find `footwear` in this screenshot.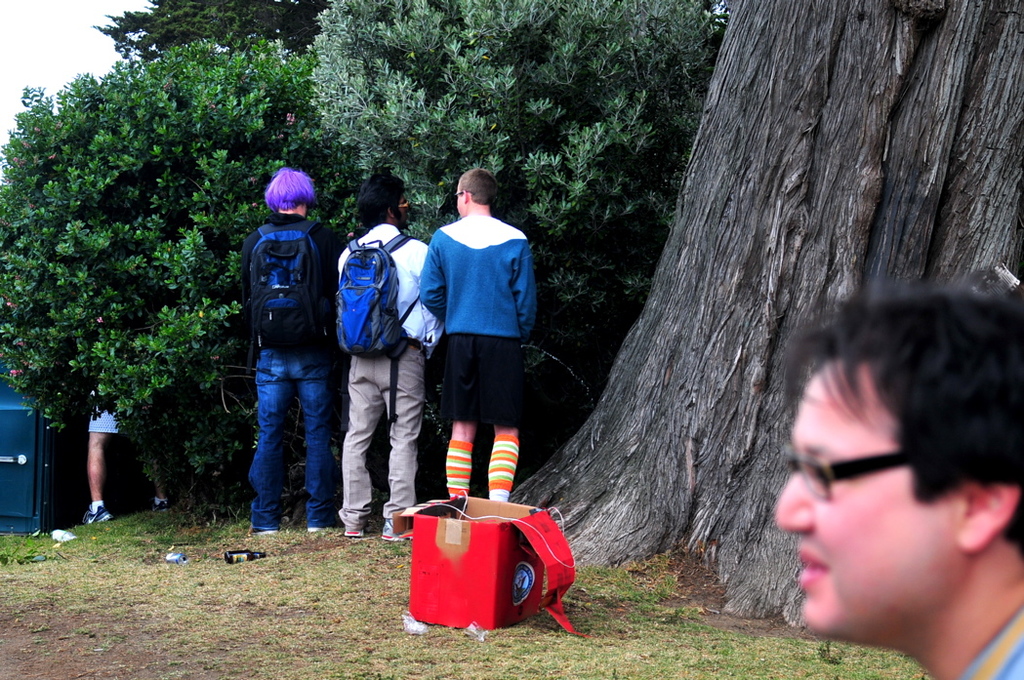
The bounding box for `footwear` is [left=79, top=504, right=113, bottom=522].
